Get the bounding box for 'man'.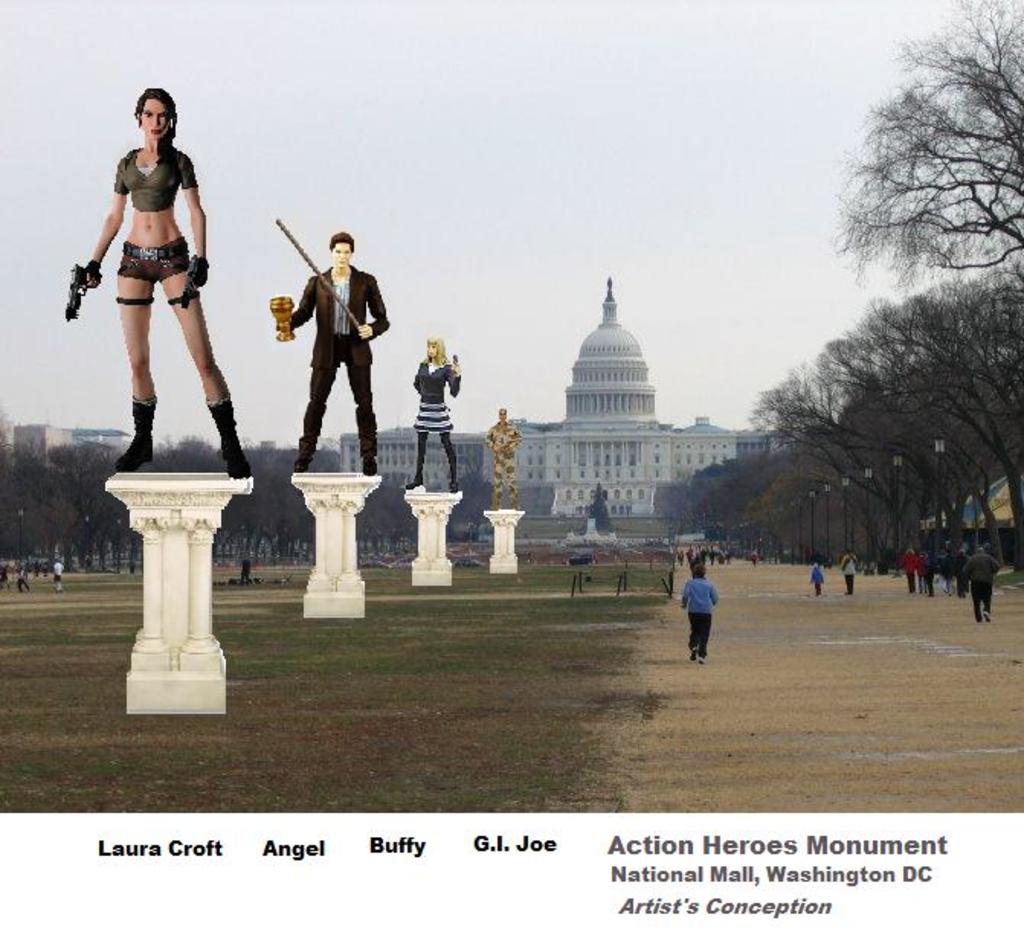
detection(266, 214, 380, 479).
